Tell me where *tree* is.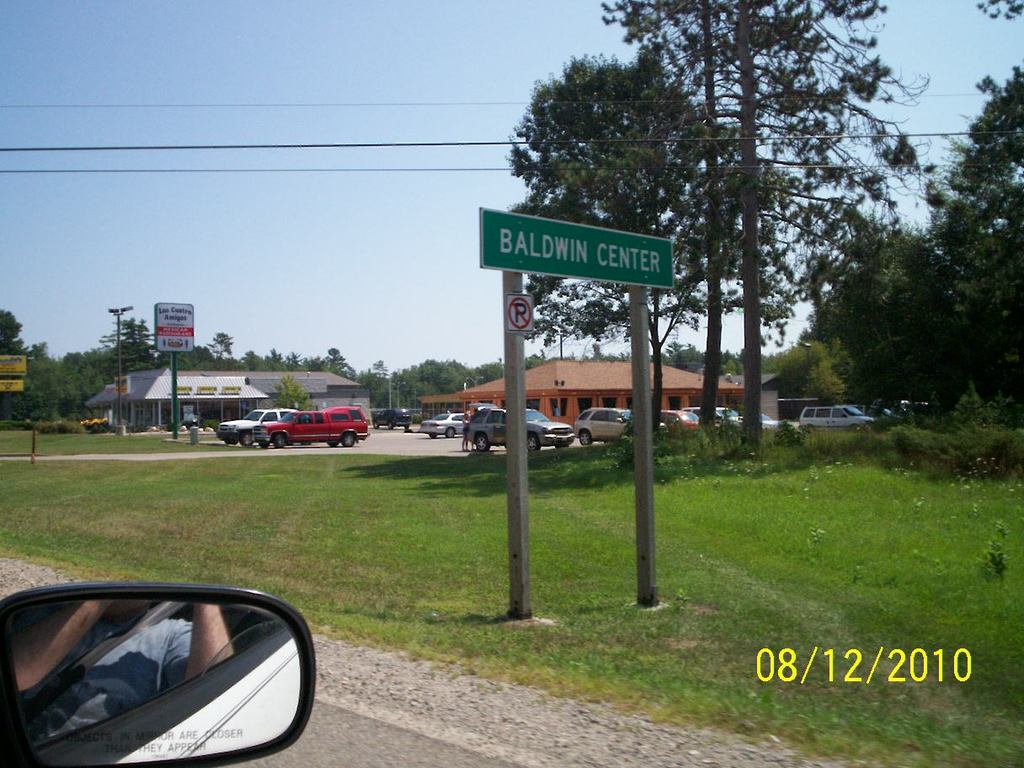
*tree* is at BBox(498, 45, 798, 437).
